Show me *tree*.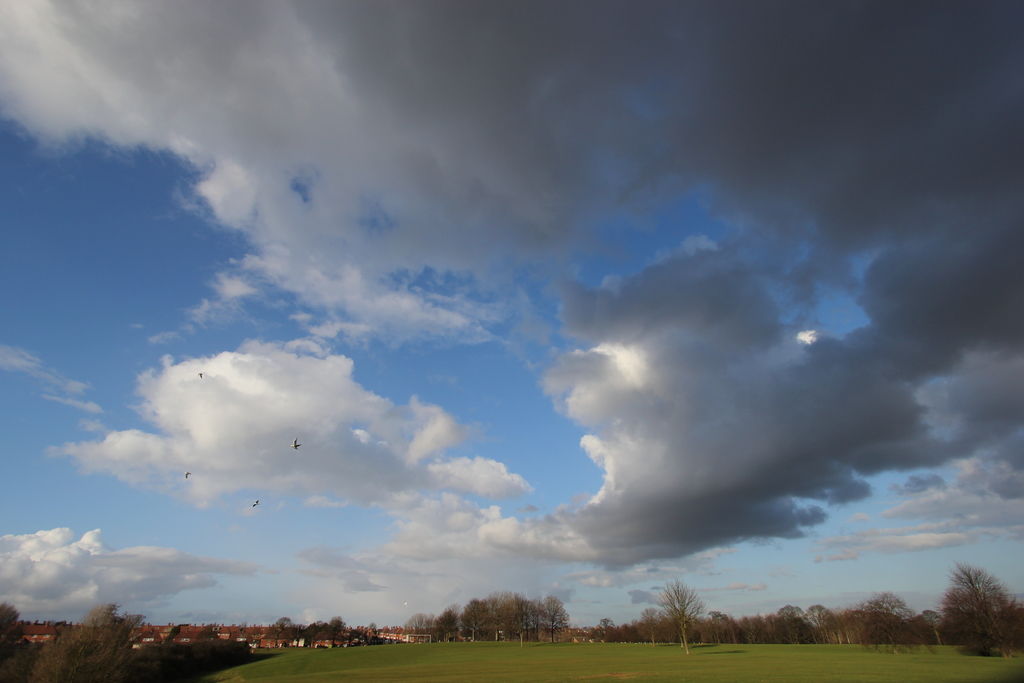
*tree* is here: l=652, t=577, r=705, b=655.
